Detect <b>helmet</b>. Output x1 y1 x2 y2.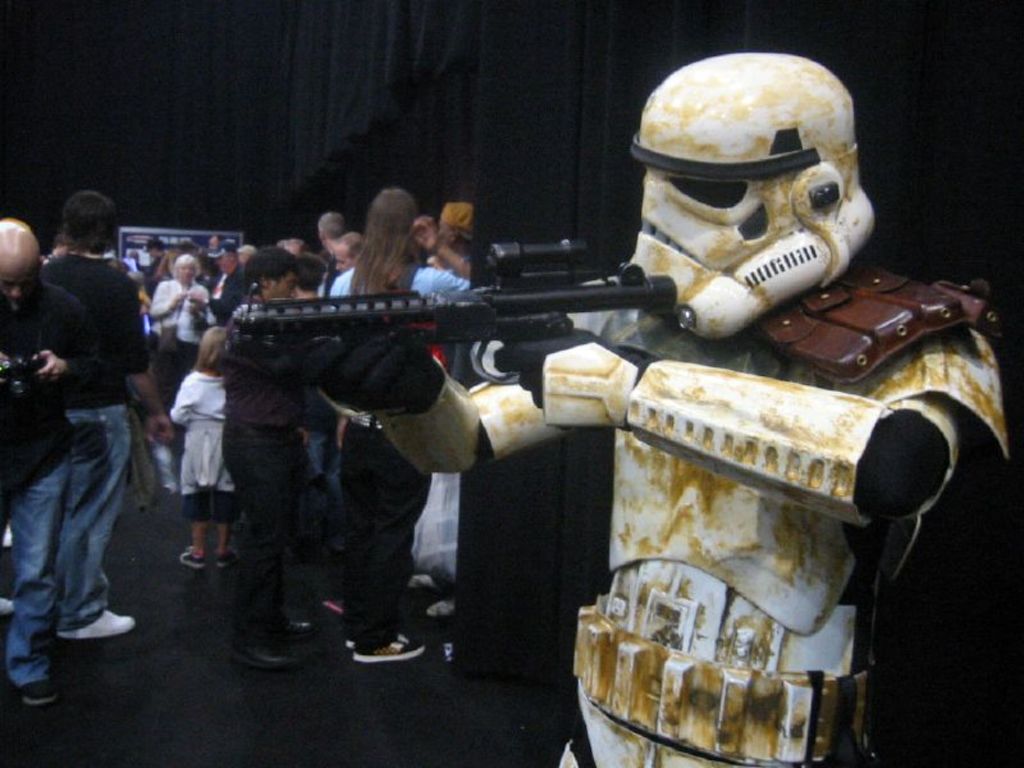
620 52 891 334.
